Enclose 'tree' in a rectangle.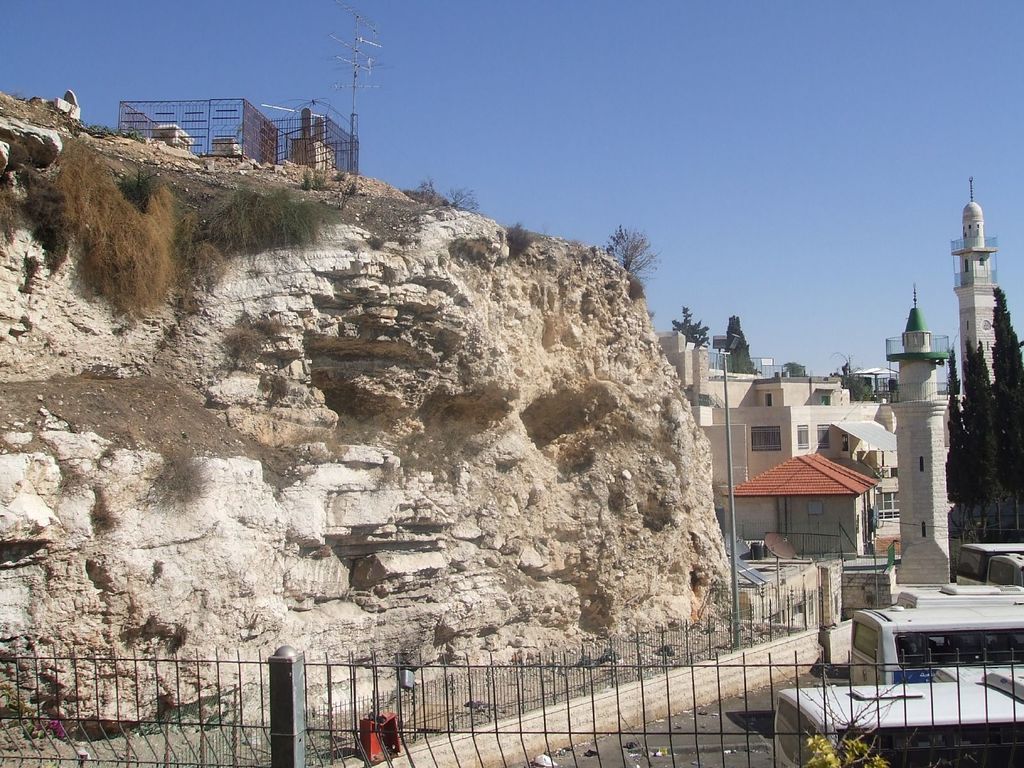
select_region(941, 344, 969, 538).
